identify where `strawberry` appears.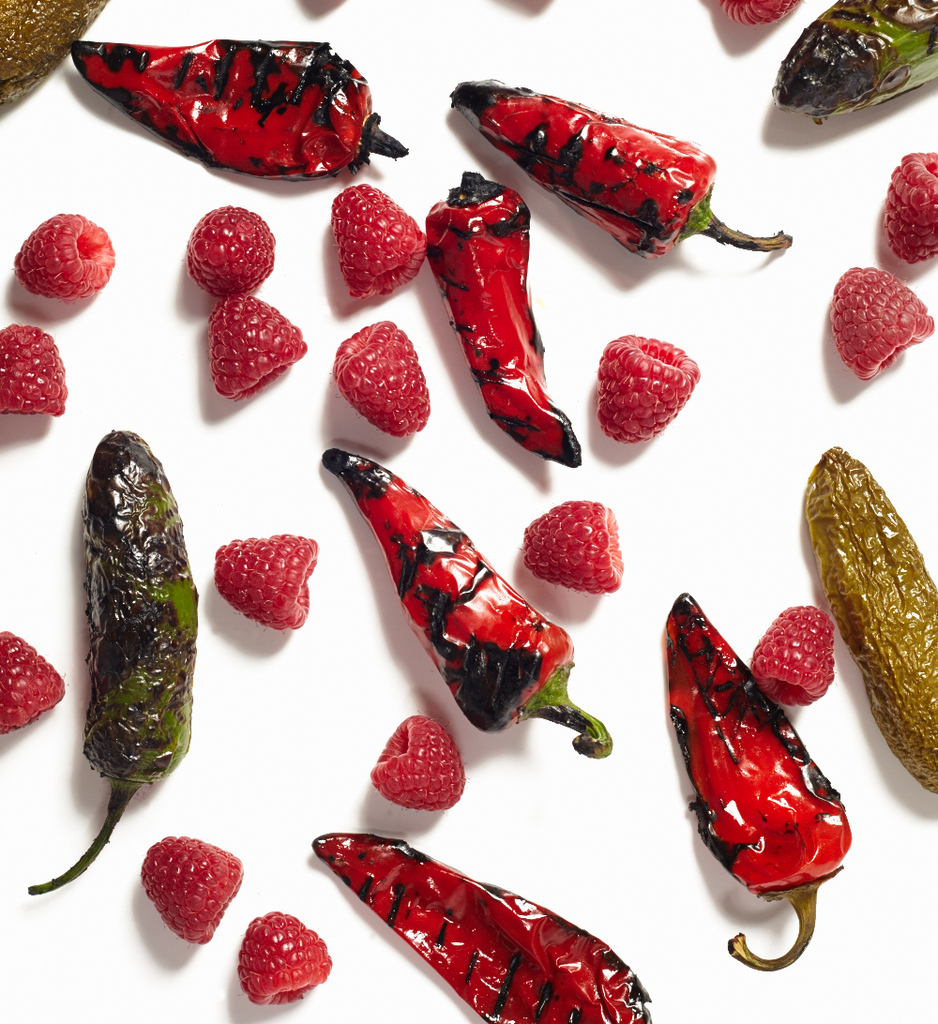
Appears at rect(0, 627, 66, 737).
